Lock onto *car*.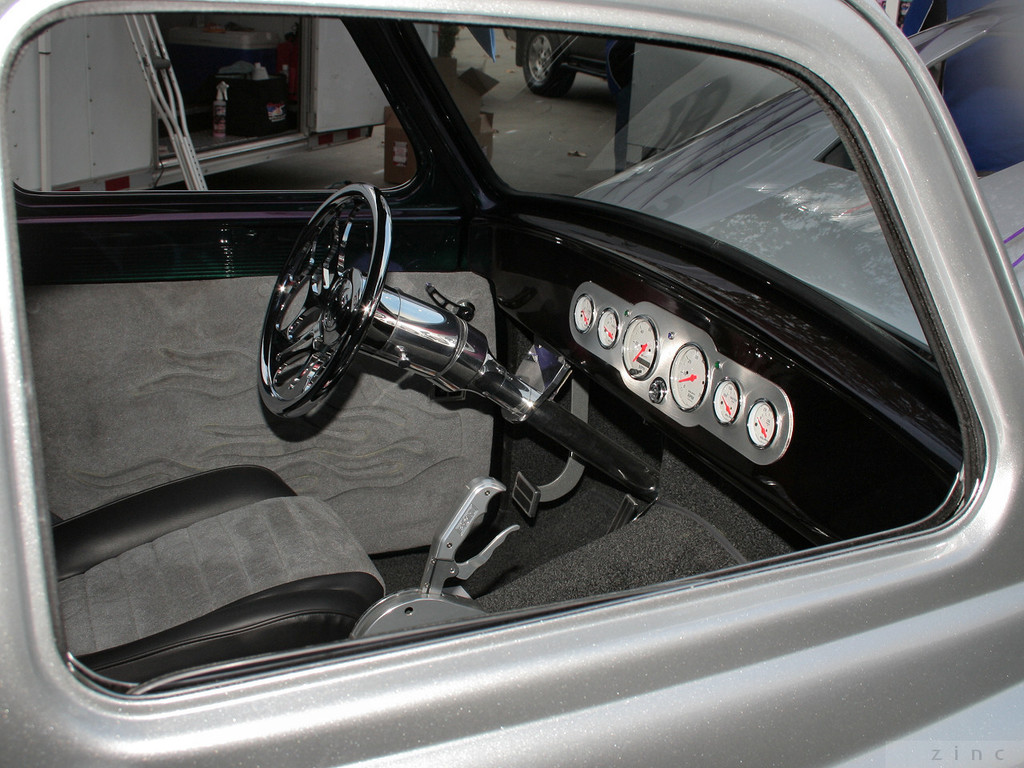
Locked: <region>504, 29, 622, 97</region>.
